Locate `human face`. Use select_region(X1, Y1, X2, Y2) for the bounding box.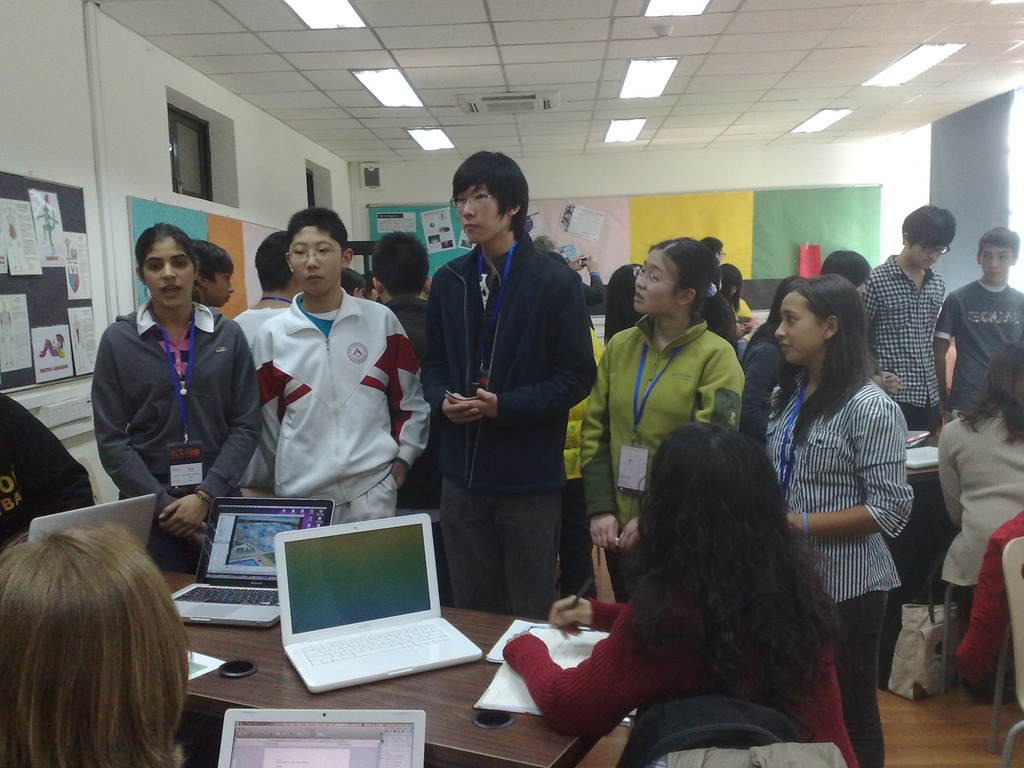
select_region(633, 252, 676, 318).
